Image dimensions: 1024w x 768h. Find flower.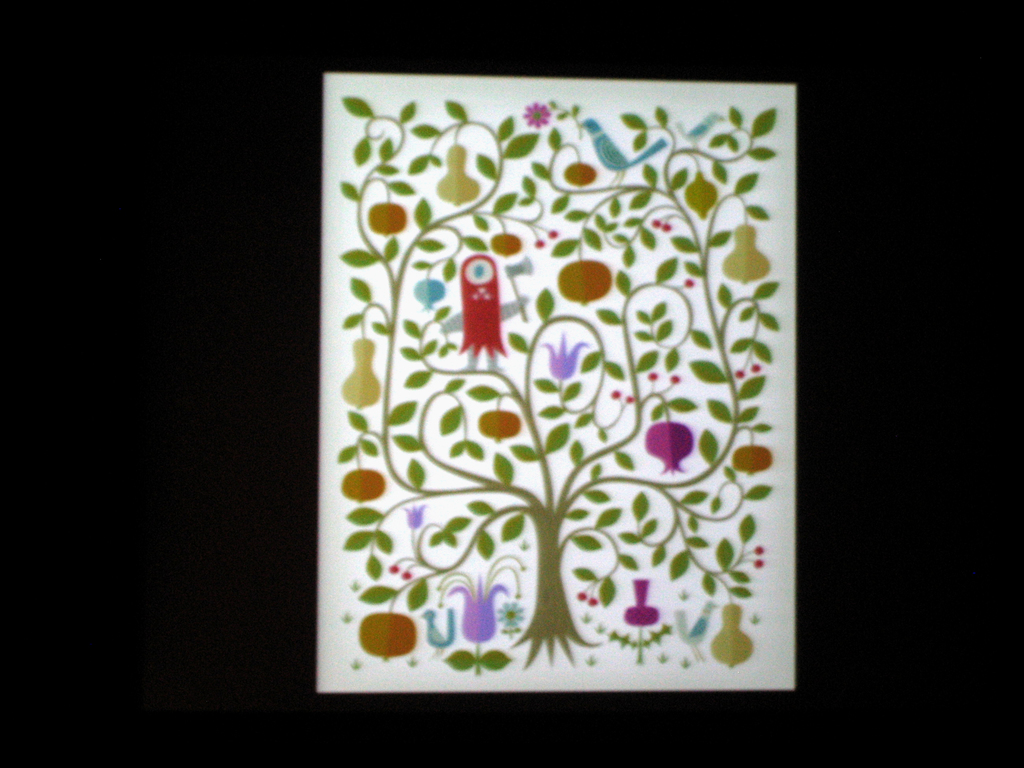
bbox=(456, 251, 510, 364).
